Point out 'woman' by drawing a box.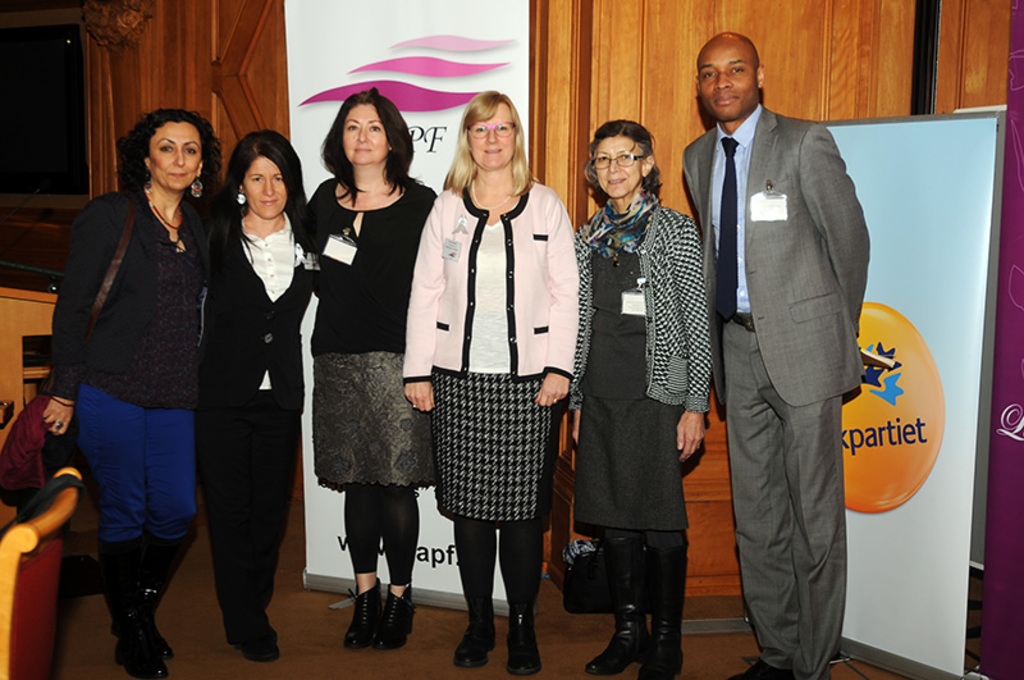
locate(576, 119, 714, 679).
